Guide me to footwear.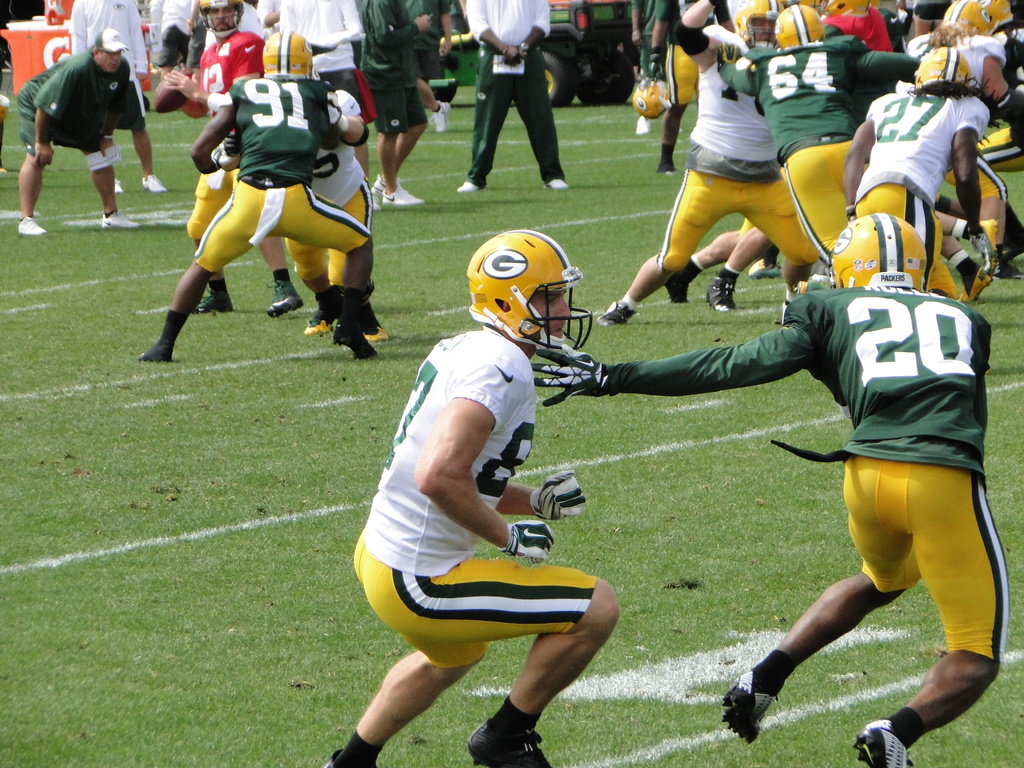
Guidance: bbox=(600, 304, 622, 331).
